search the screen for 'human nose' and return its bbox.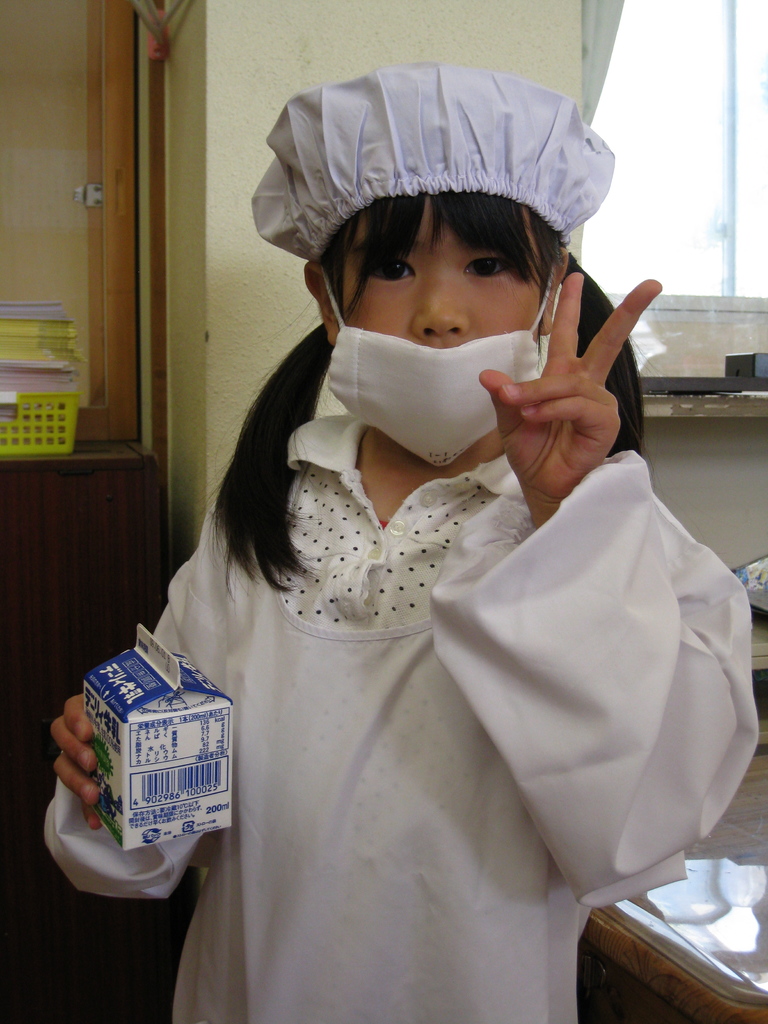
Found: <region>408, 268, 471, 338</region>.
